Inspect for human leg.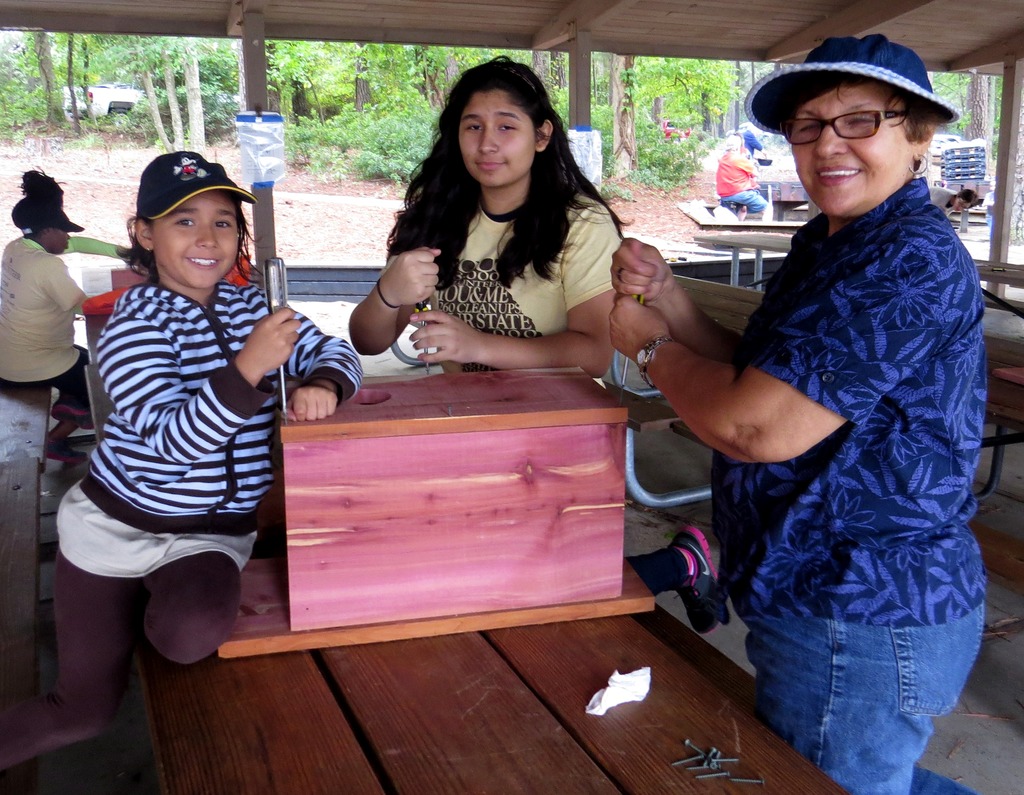
Inspection: pyautogui.locateOnScreen(1, 489, 239, 773).
